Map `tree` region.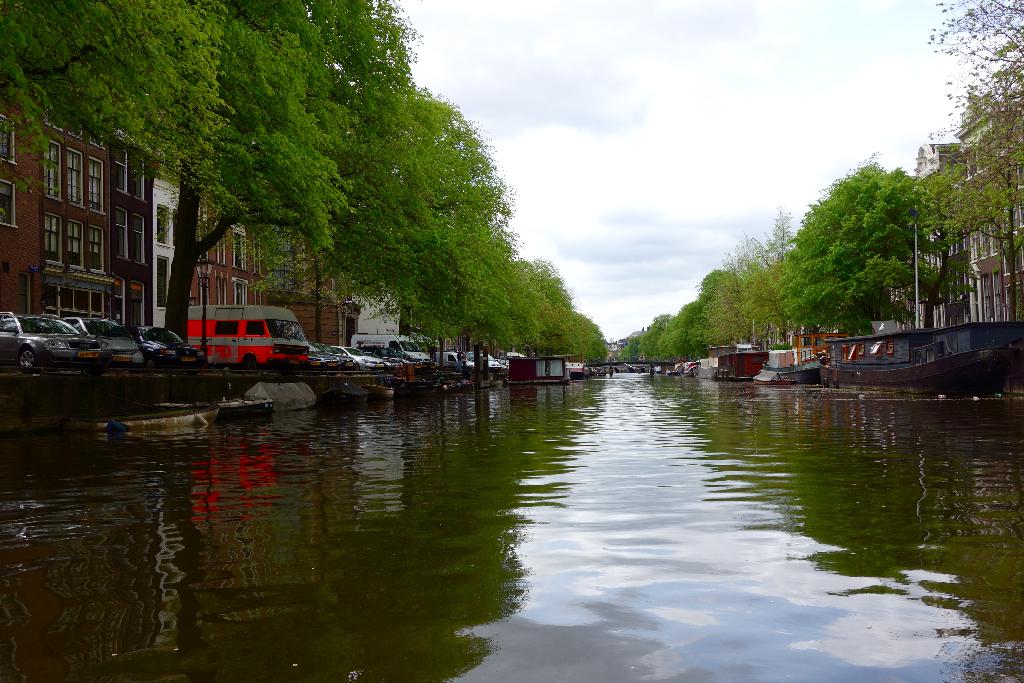
Mapped to left=248, top=80, right=469, bottom=338.
